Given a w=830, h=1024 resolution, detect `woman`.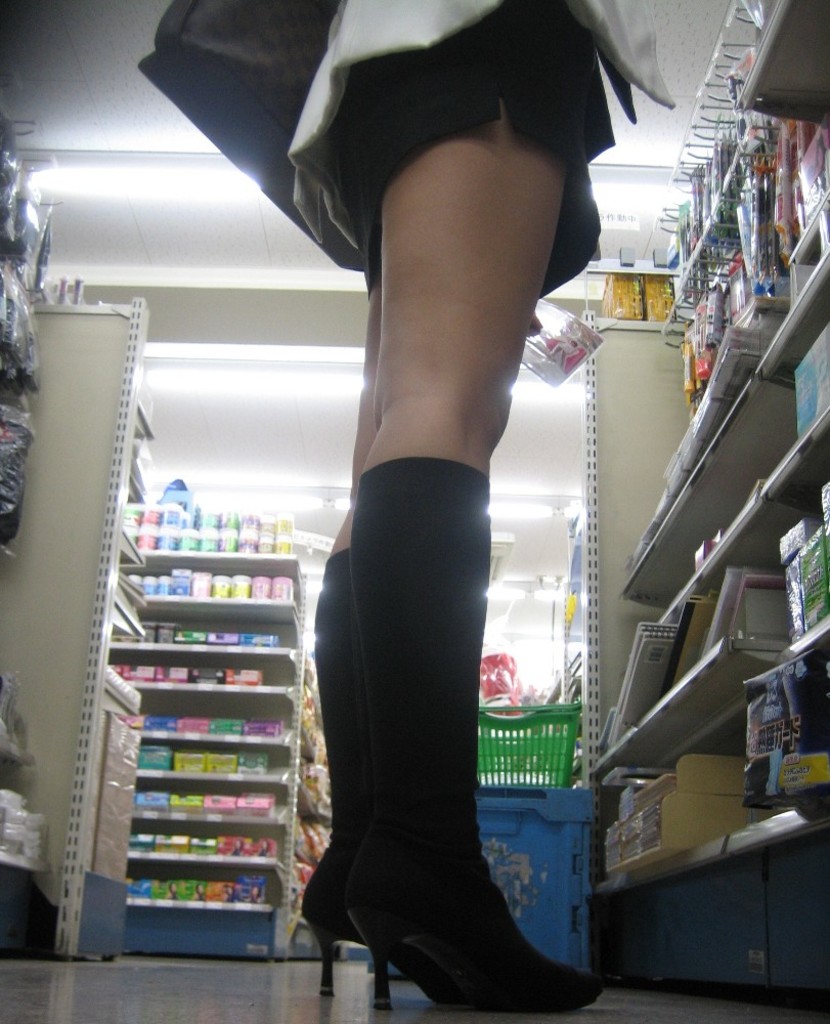
136, 0, 680, 1008.
